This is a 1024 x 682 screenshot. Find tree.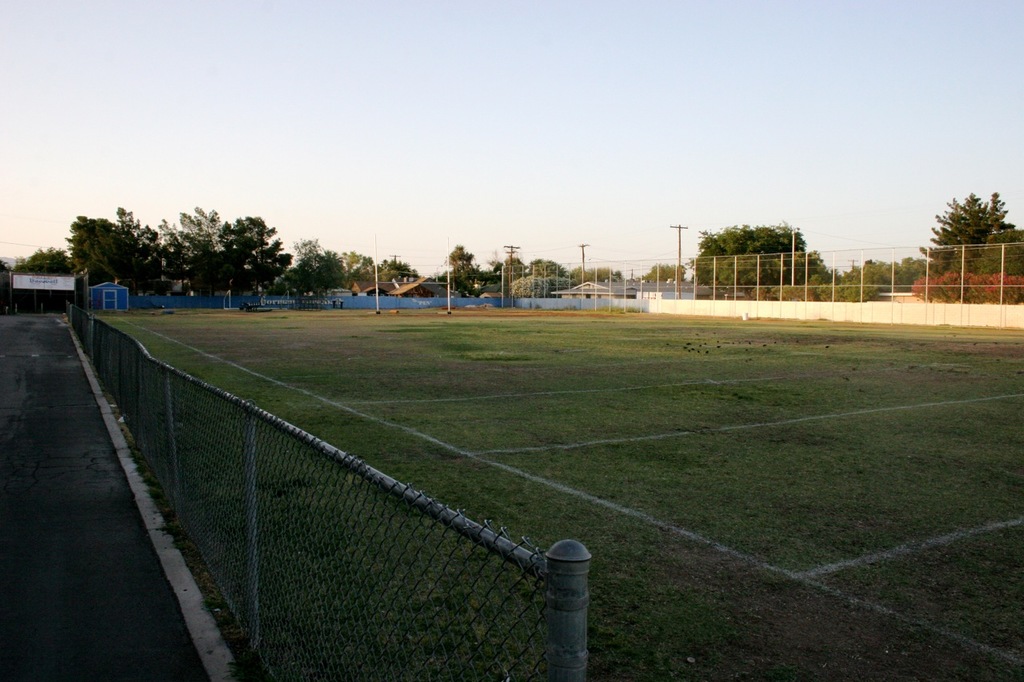
Bounding box: detection(257, 234, 346, 304).
